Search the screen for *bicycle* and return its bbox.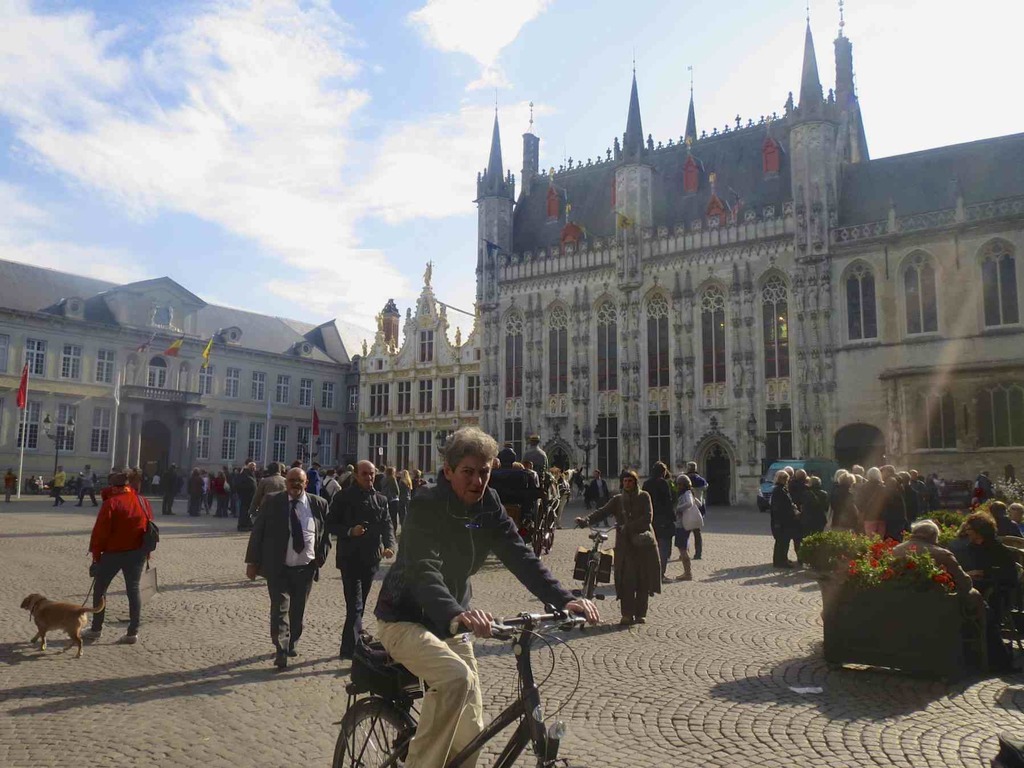
Found: box(323, 579, 582, 761).
